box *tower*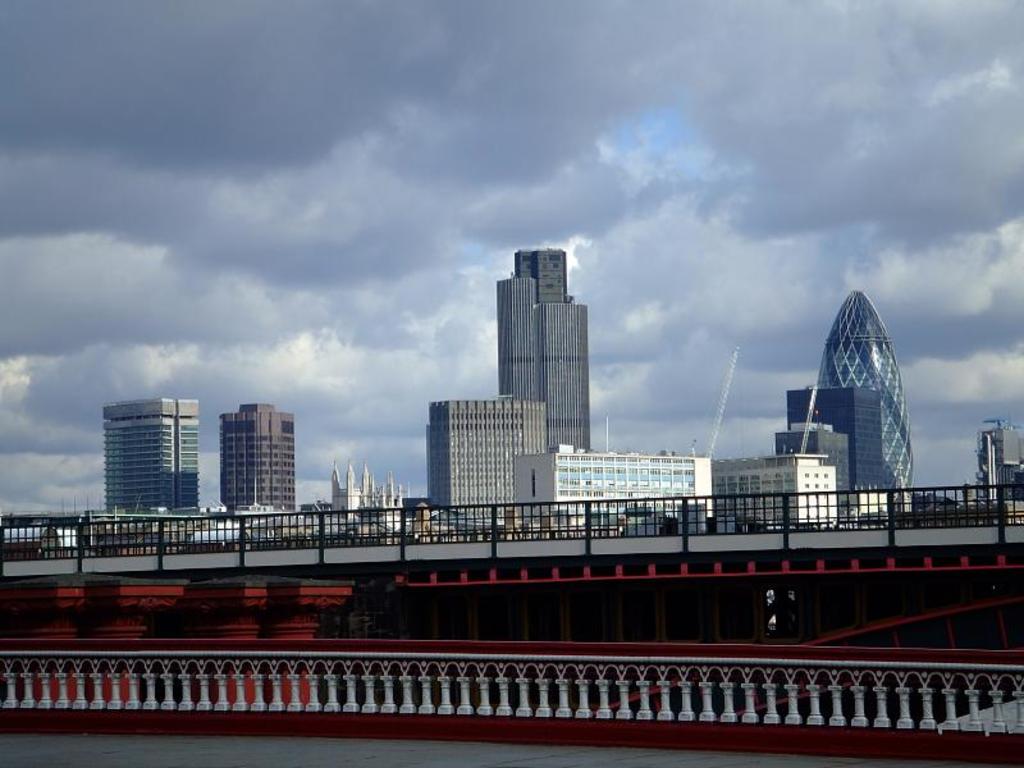
495, 248, 589, 445
